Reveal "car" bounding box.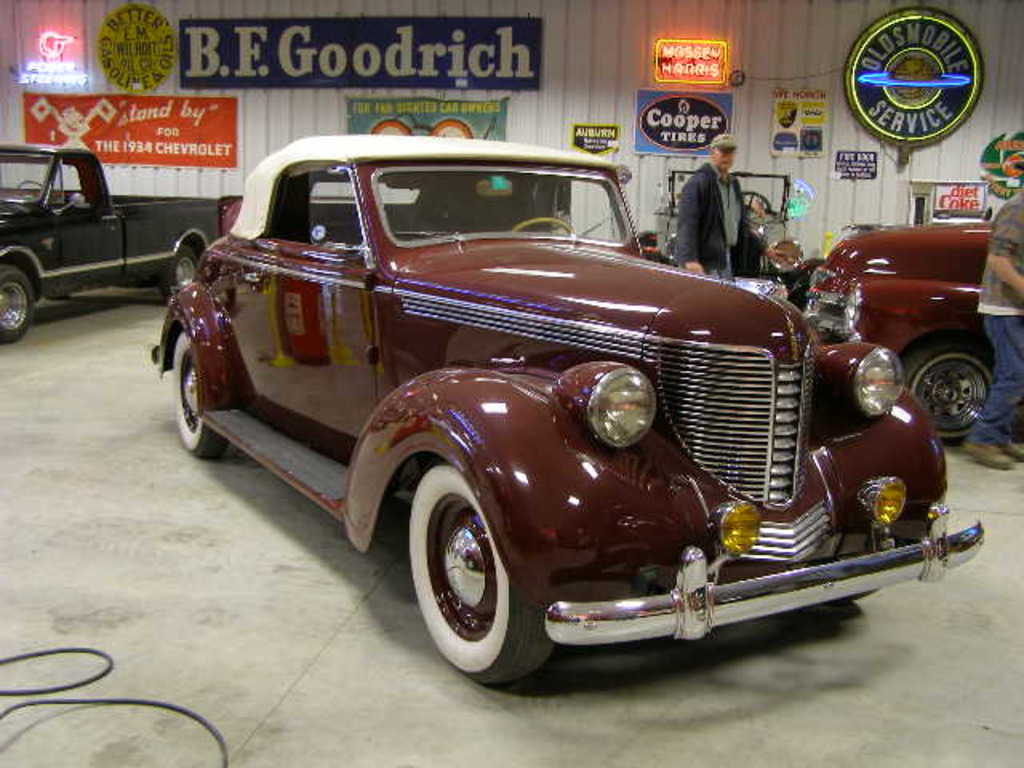
Revealed: [800, 213, 1000, 443].
